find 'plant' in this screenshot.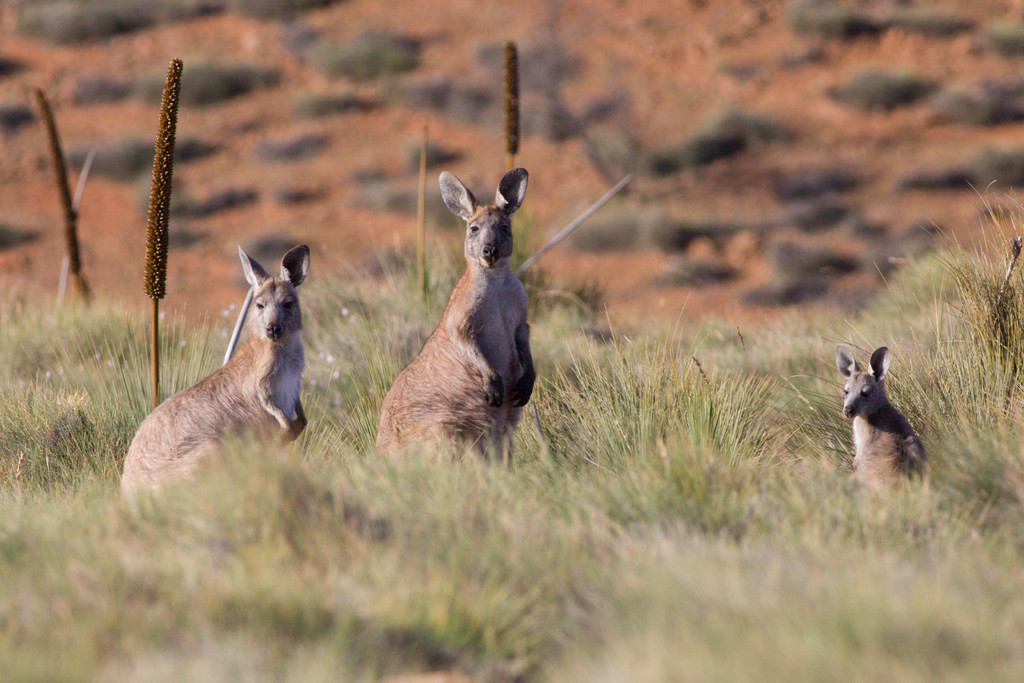
The bounding box for 'plant' is {"x1": 50, "y1": 49, "x2": 303, "y2": 106}.
